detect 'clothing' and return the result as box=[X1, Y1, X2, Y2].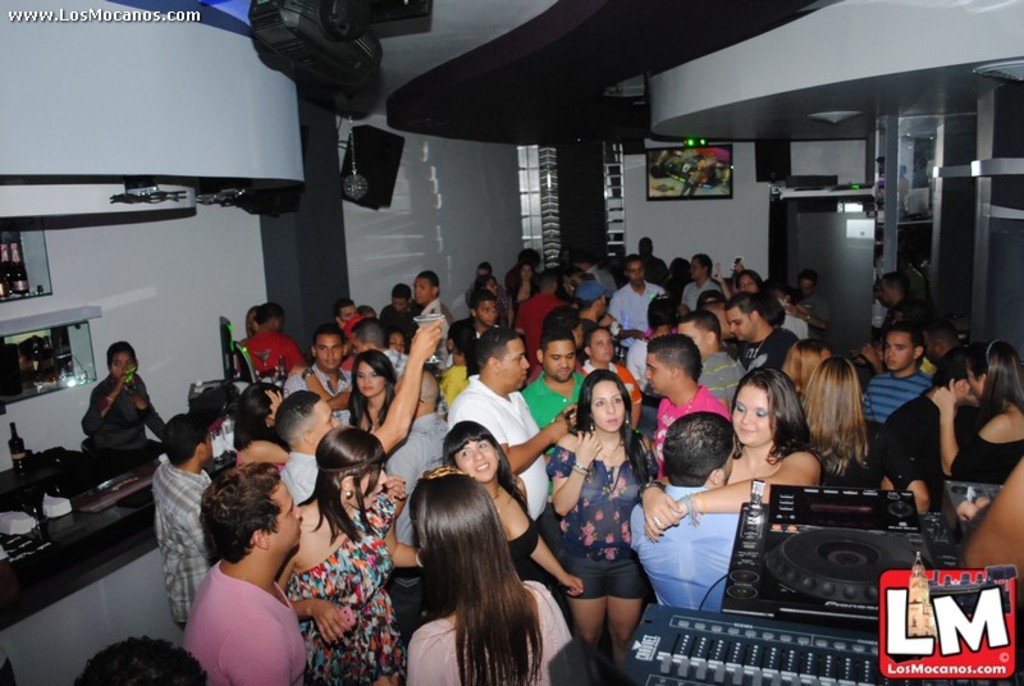
box=[868, 296, 883, 333].
